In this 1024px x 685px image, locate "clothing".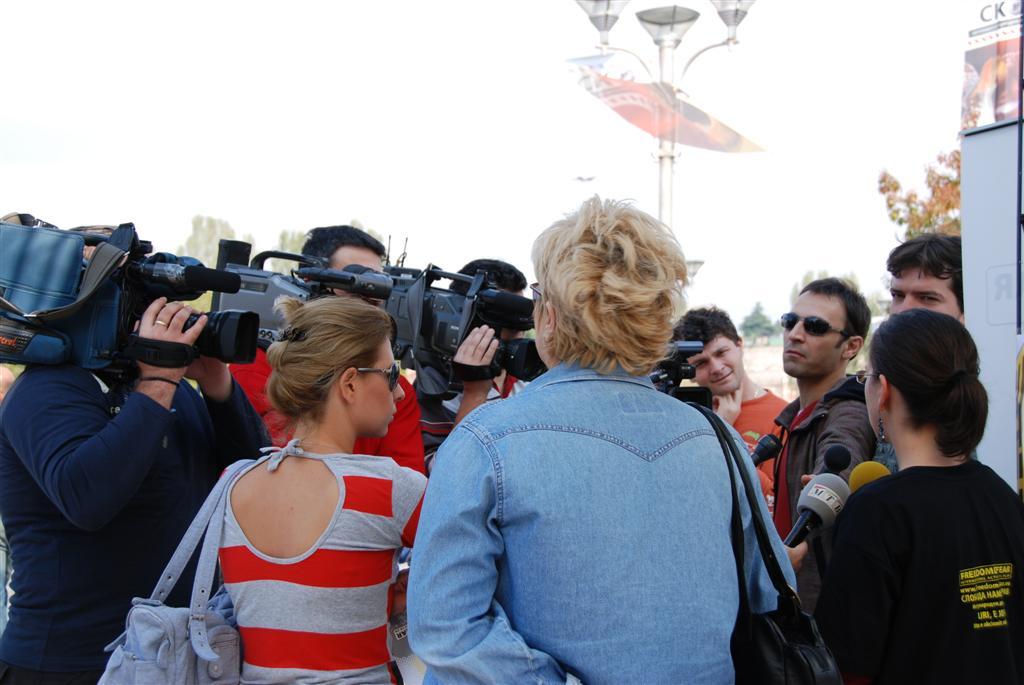
Bounding box: bbox=[820, 409, 1013, 678].
